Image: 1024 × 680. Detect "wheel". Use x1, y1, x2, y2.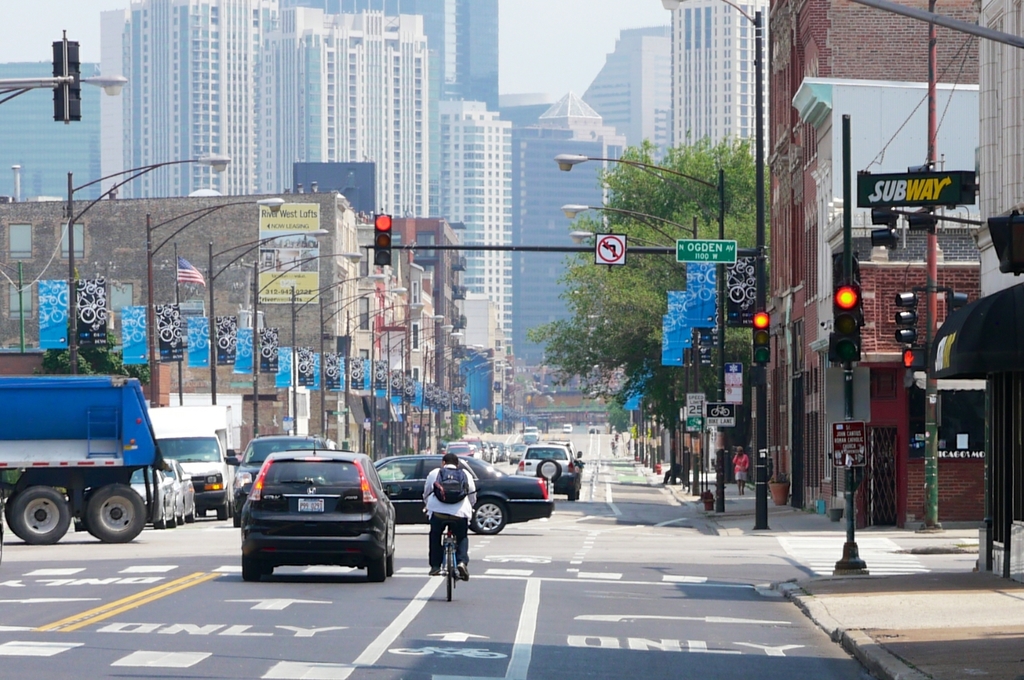
165, 502, 177, 528.
